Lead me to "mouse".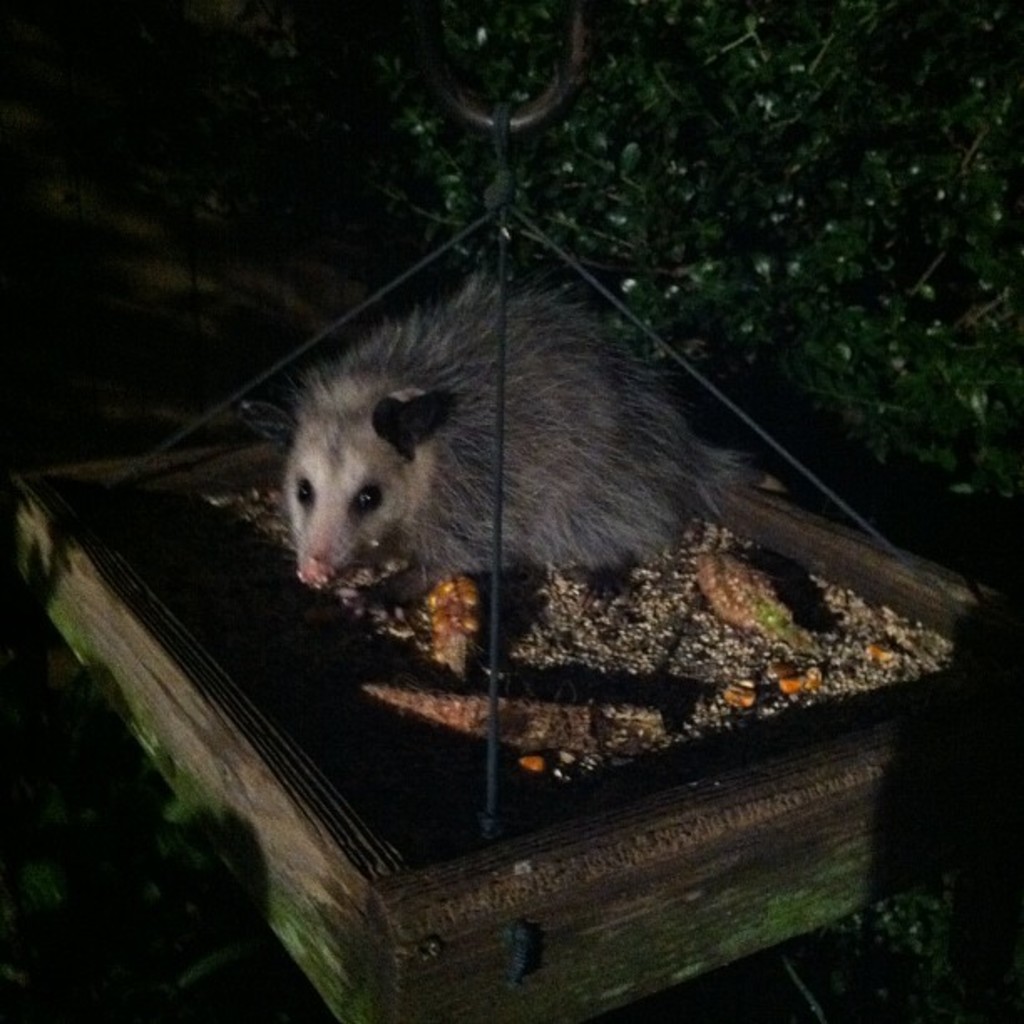
Lead to {"x1": 258, "y1": 264, "x2": 756, "y2": 602}.
